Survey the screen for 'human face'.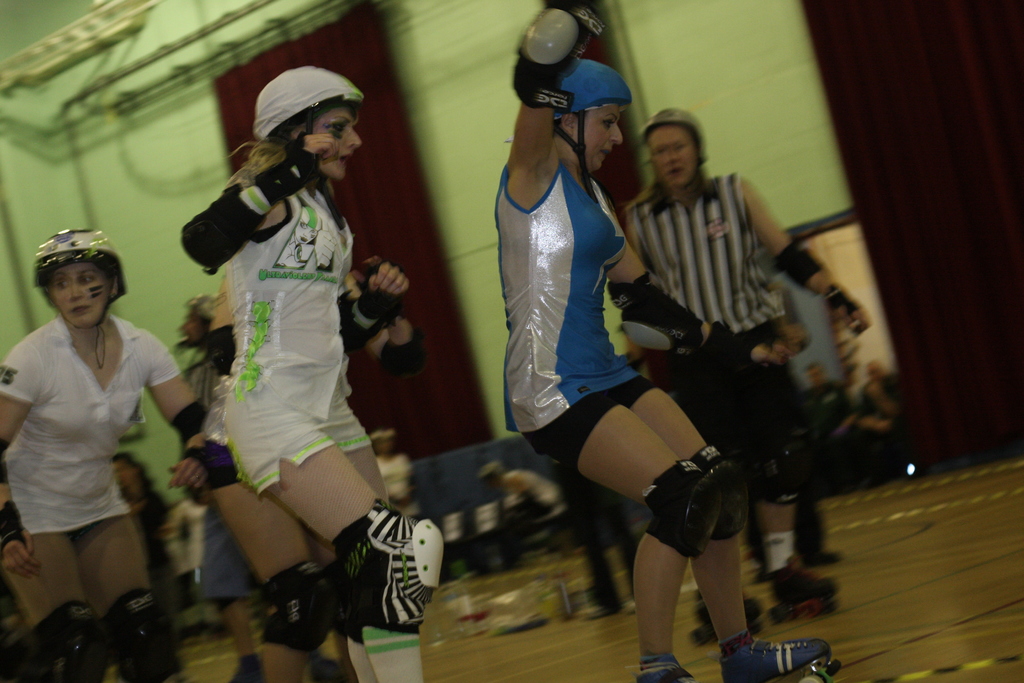
Survey found: bbox=(303, 110, 356, 179).
